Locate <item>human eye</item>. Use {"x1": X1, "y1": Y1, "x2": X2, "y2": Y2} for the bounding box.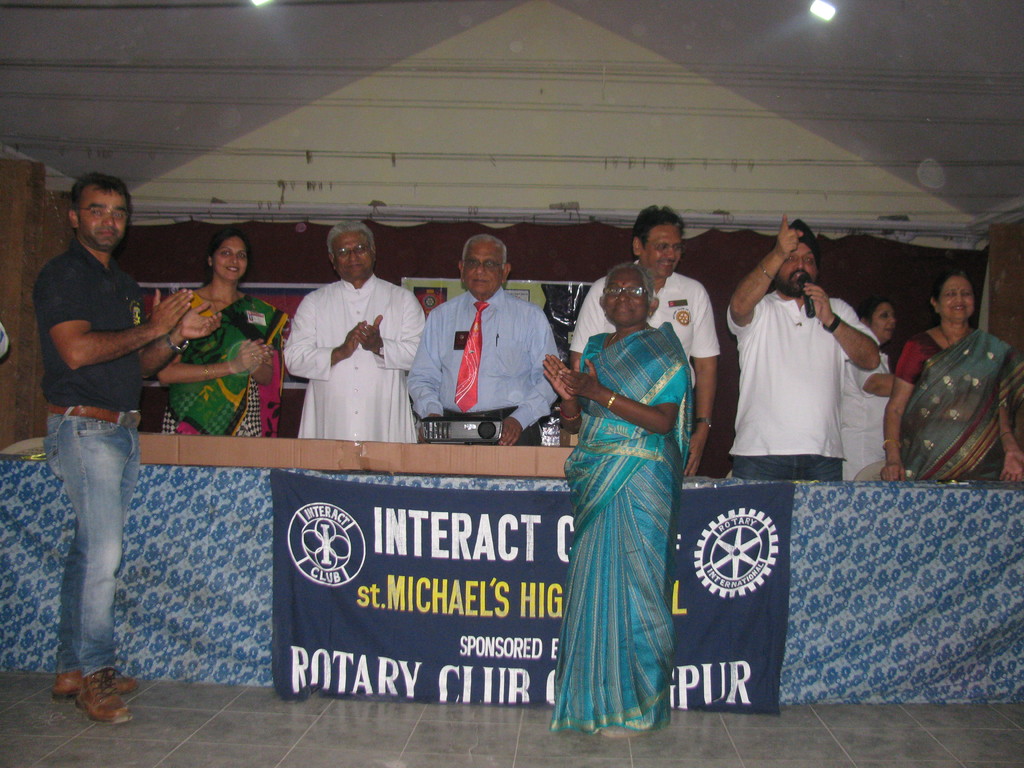
{"x1": 219, "y1": 249, "x2": 229, "y2": 253}.
